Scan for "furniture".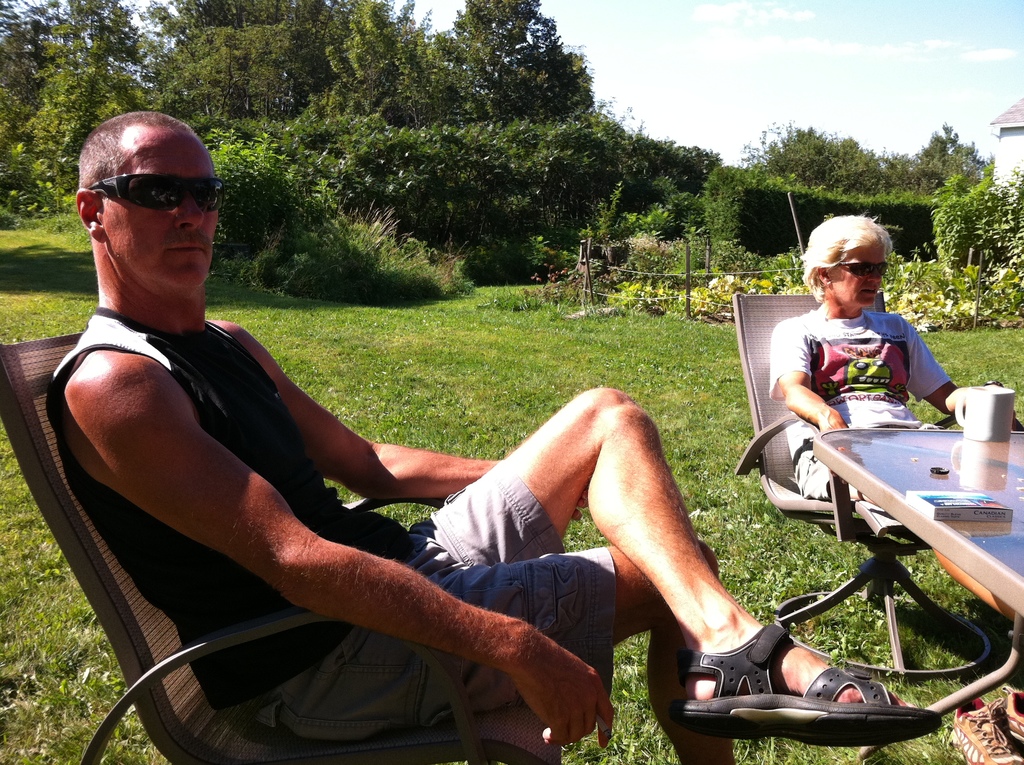
Scan result: 817, 430, 1023, 759.
